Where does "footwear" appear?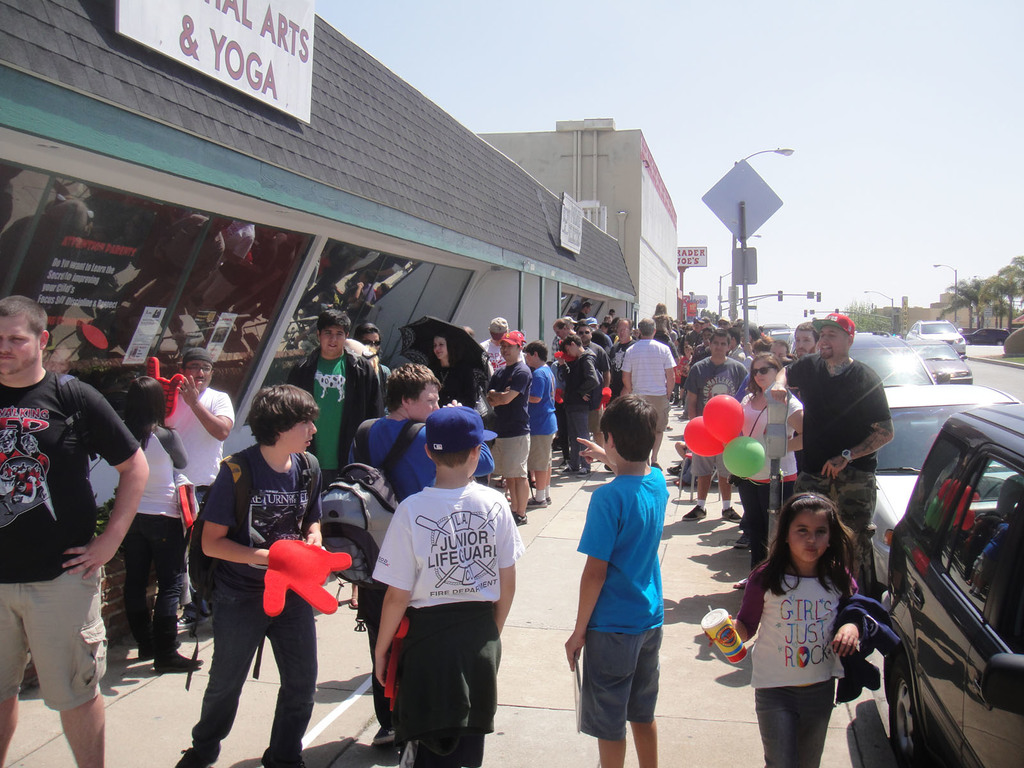
Appears at <bbox>515, 516, 529, 527</bbox>.
